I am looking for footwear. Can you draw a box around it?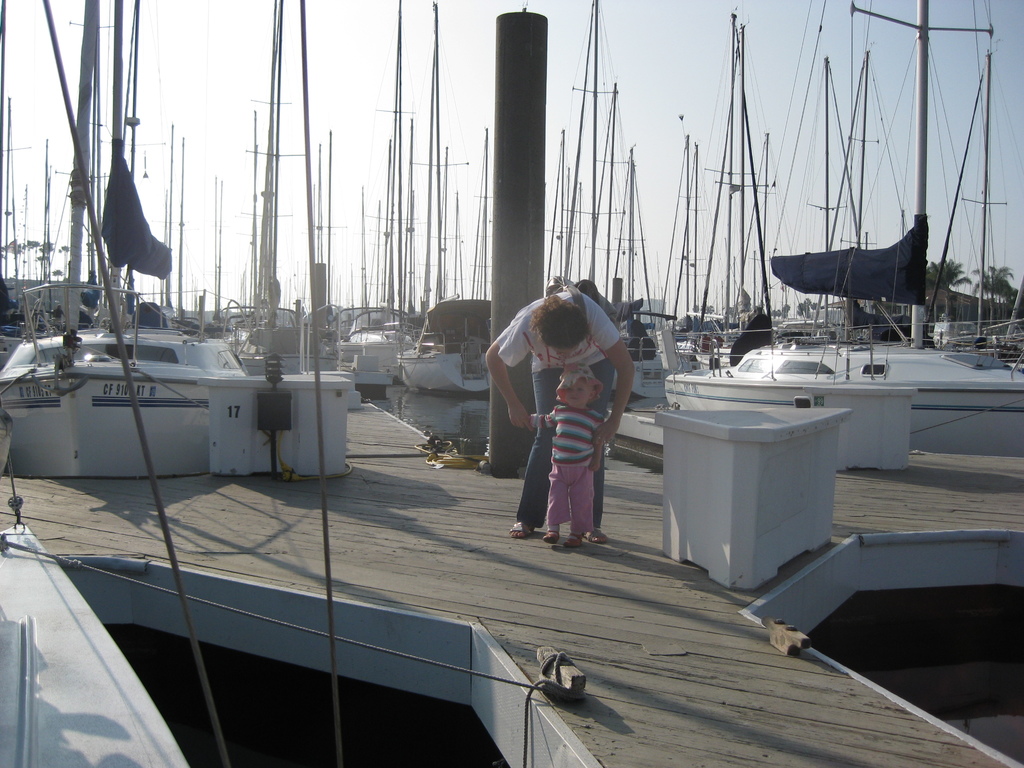
Sure, the bounding box is (x1=509, y1=519, x2=536, y2=536).
